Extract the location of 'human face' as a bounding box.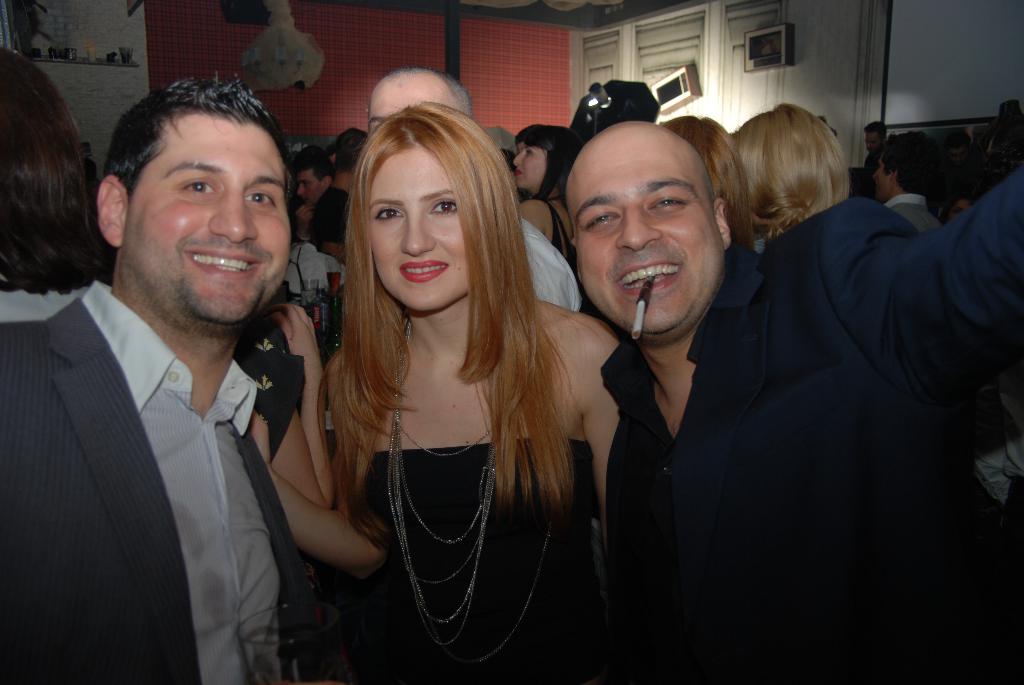
region(947, 203, 971, 226).
